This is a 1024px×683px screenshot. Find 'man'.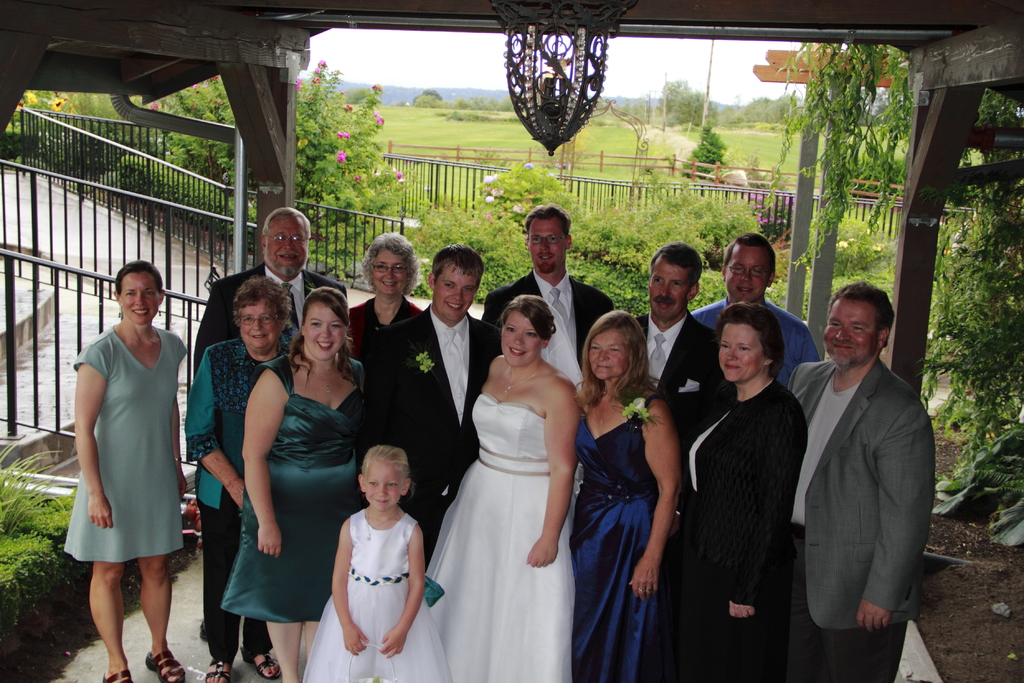
Bounding box: box=[632, 242, 737, 441].
